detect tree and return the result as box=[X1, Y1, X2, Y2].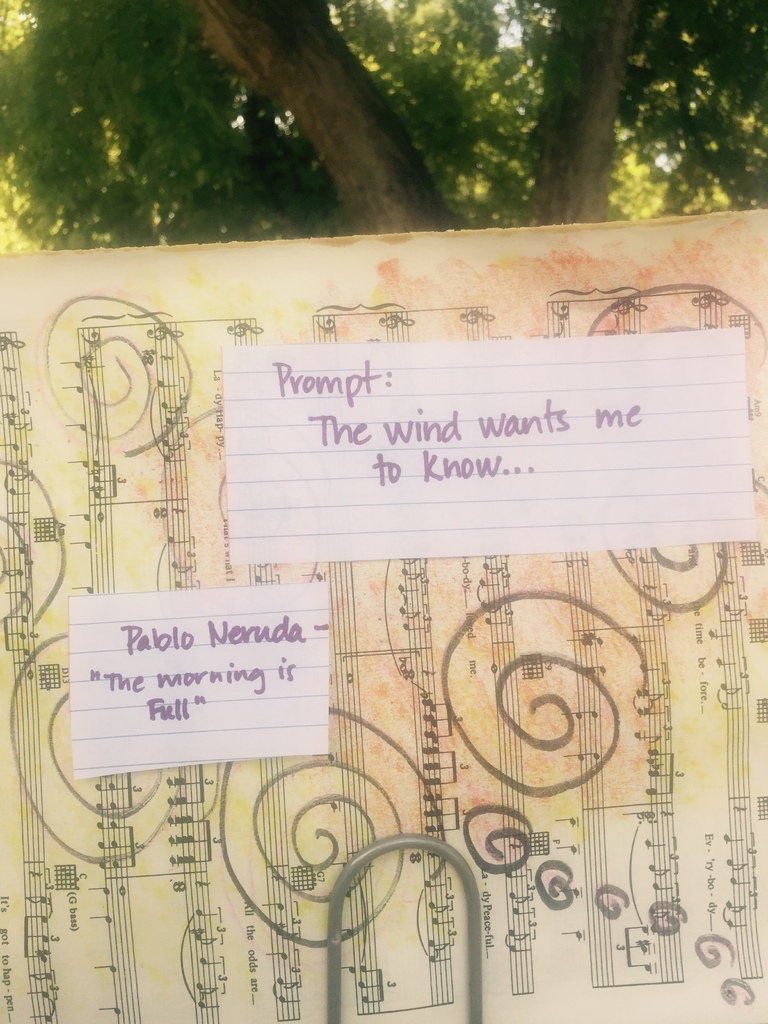
box=[0, 0, 767, 230].
